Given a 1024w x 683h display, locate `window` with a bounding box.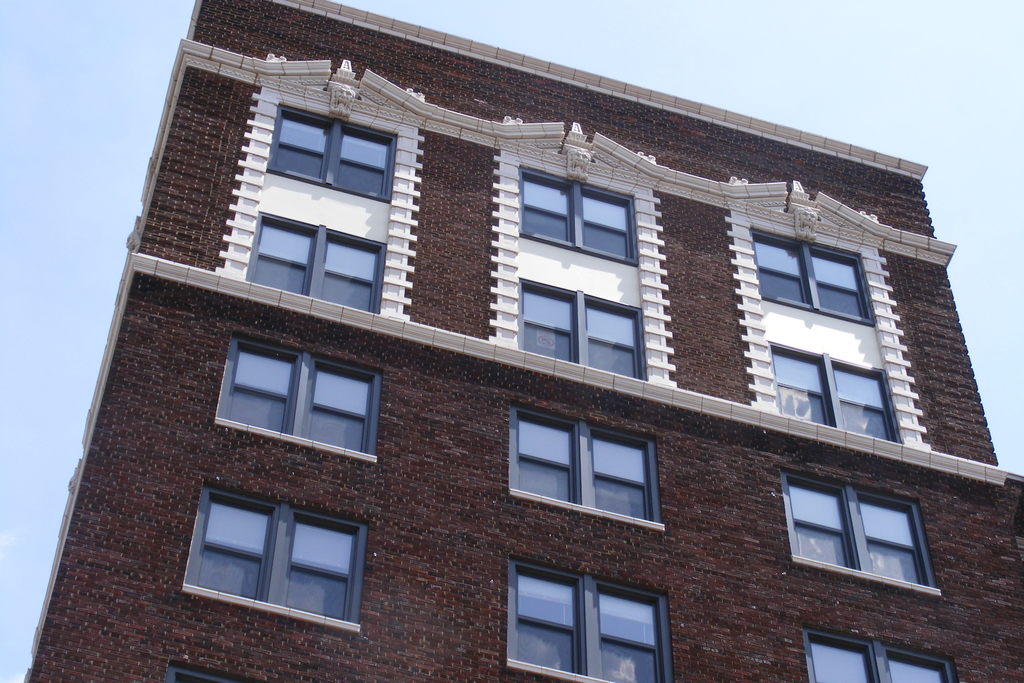
Located: {"x1": 729, "y1": 195, "x2": 932, "y2": 453}.
